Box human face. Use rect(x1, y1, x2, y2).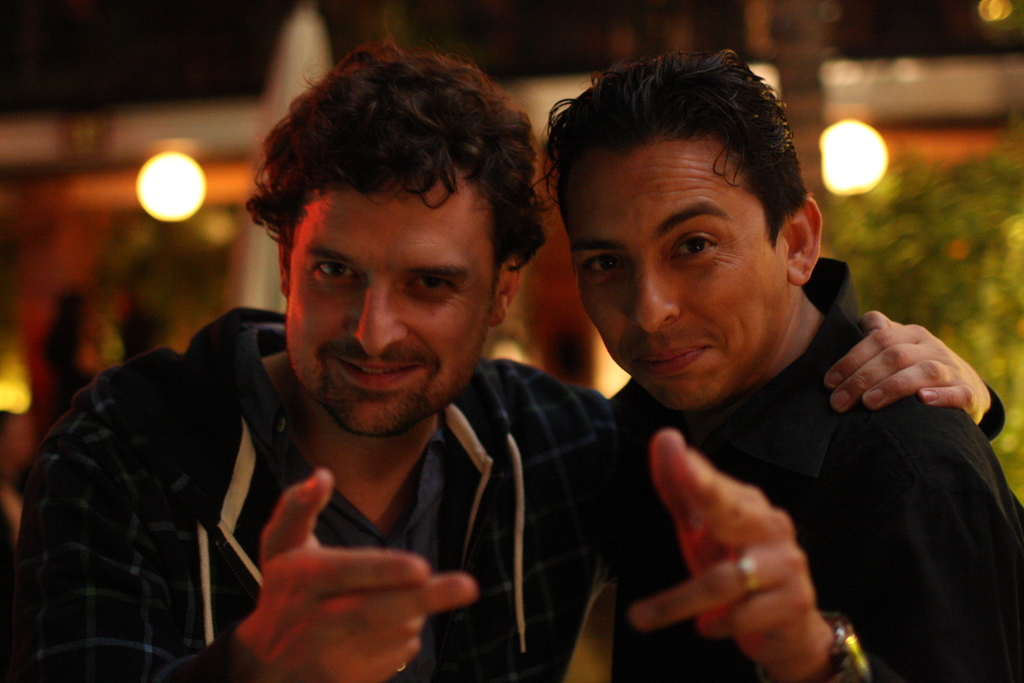
rect(561, 142, 786, 420).
